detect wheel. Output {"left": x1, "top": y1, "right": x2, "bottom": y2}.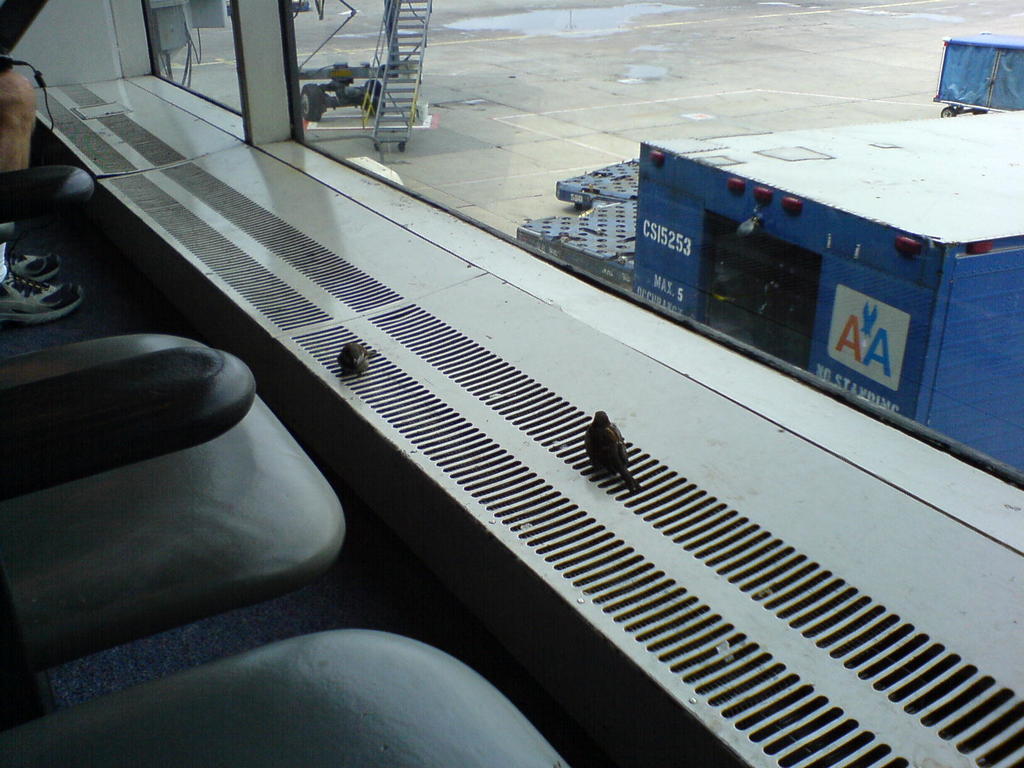
{"left": 971, "top": 103, "right": 987, "bottom": 114}.
